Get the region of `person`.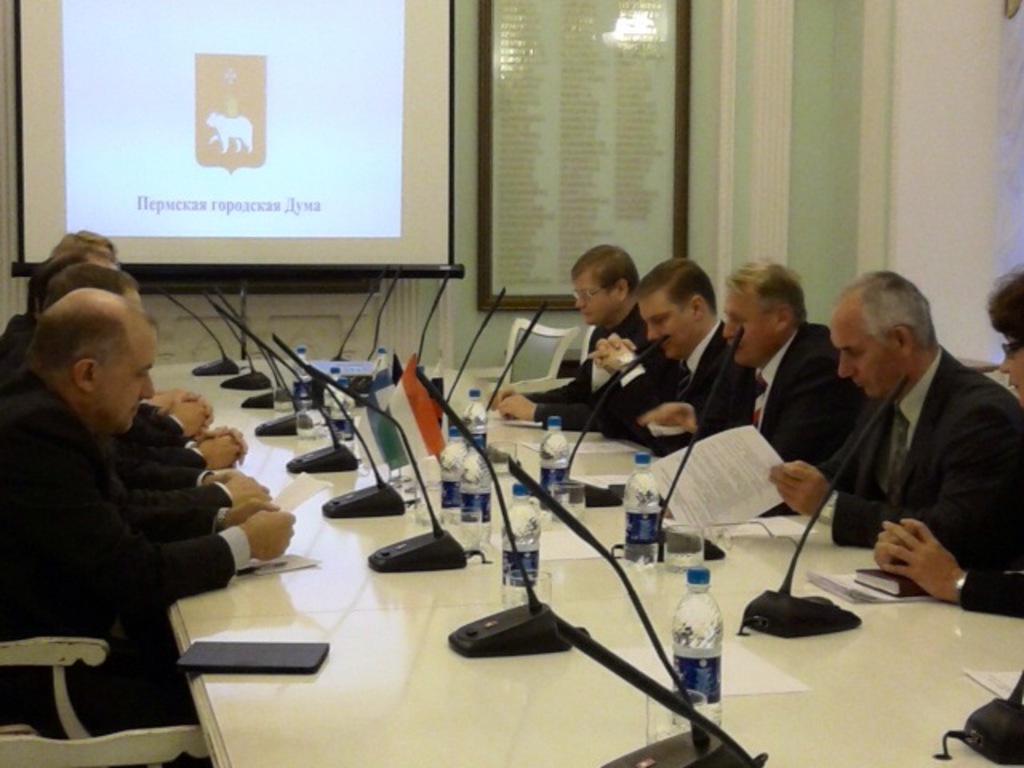
x1=870, y1=261, x2=1022, y2=616.
